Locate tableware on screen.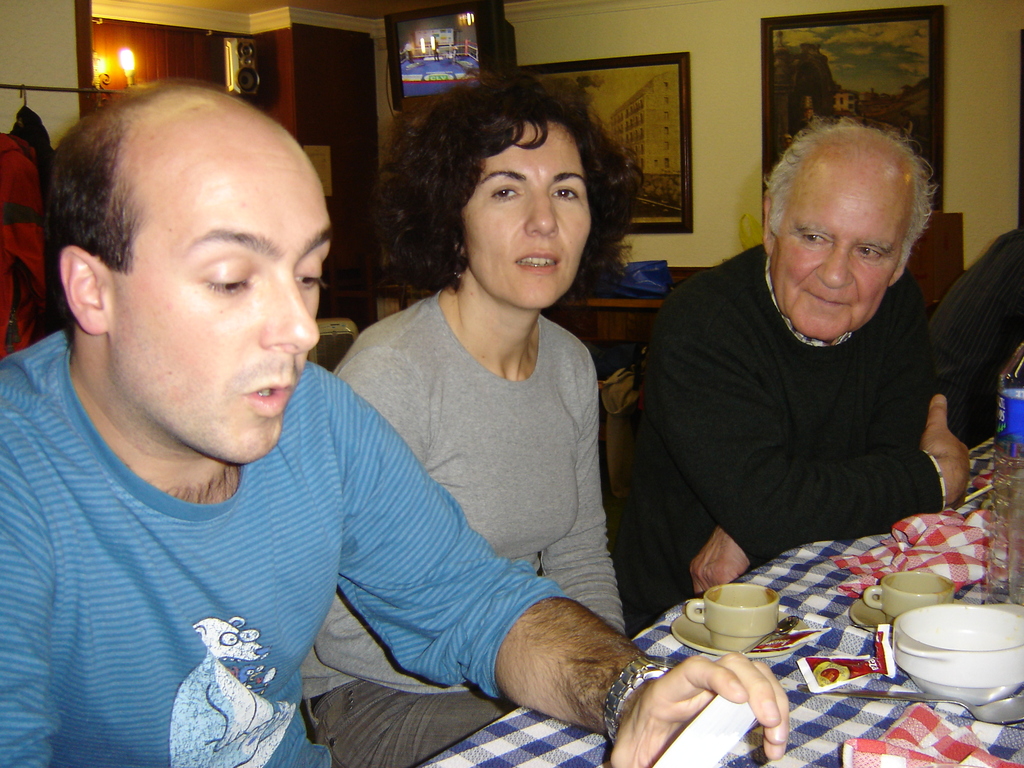
On screen at (x1=888, y1=604, x2=1023, y2=707).
